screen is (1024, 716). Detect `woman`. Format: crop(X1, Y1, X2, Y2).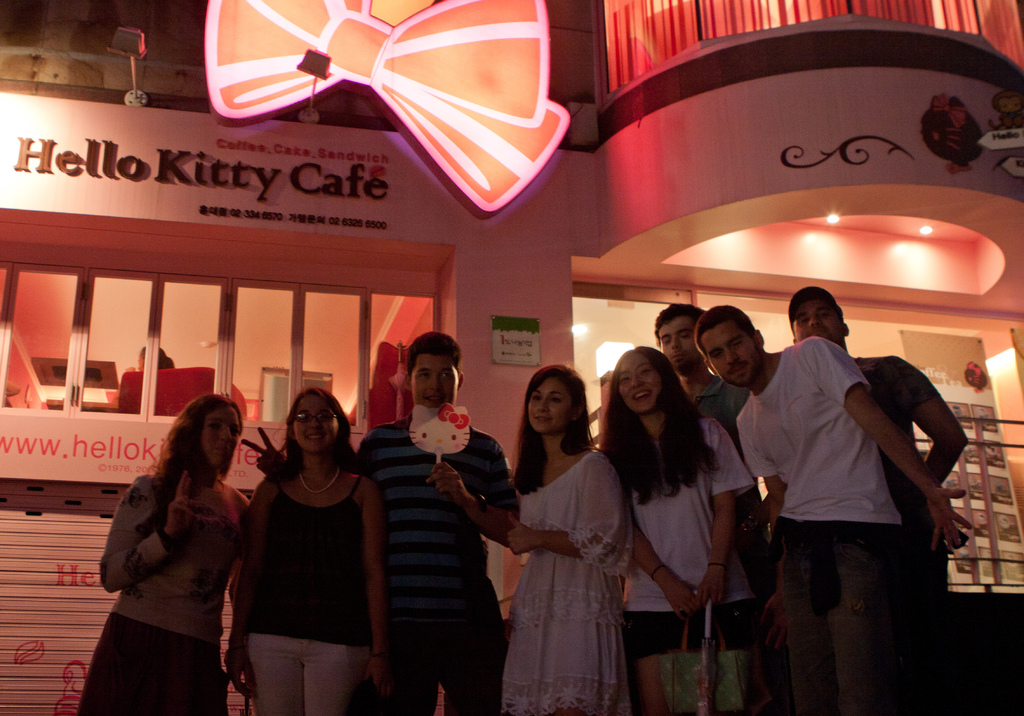
crop(243, 387, 386, 715).
